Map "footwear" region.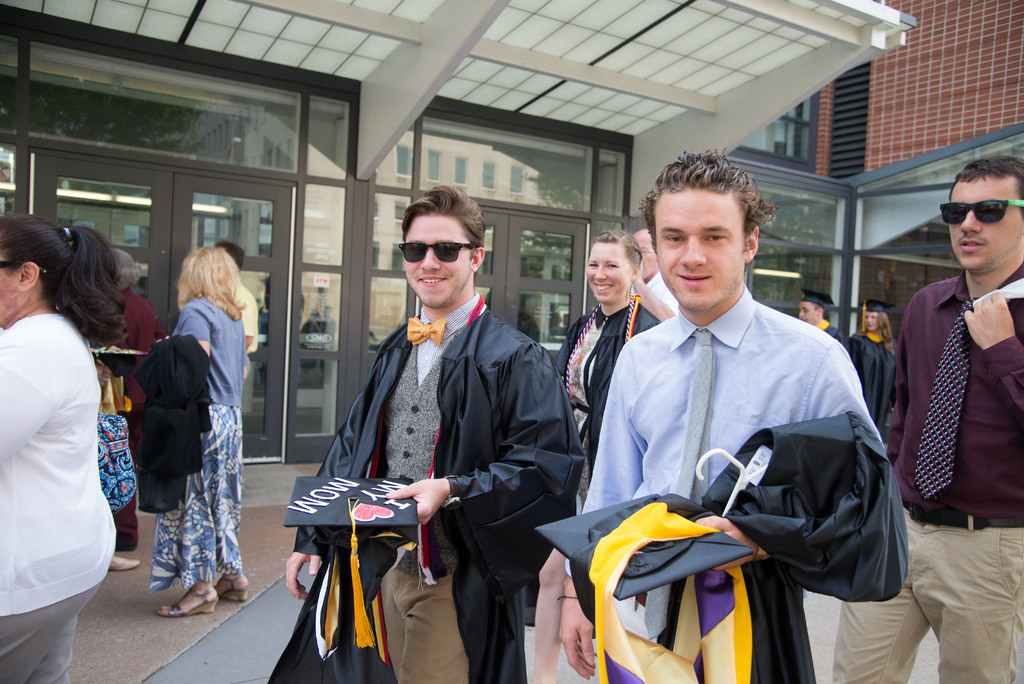
Mapped to [109,552,141,573].
